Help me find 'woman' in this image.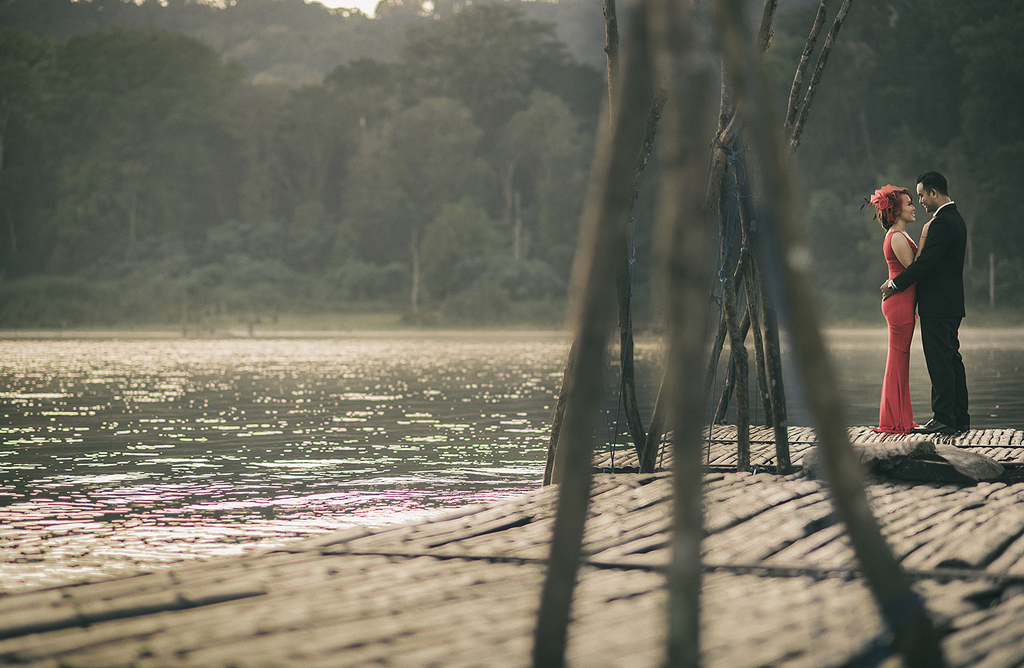
Found it: select_region(881, 157, 973, 443).
